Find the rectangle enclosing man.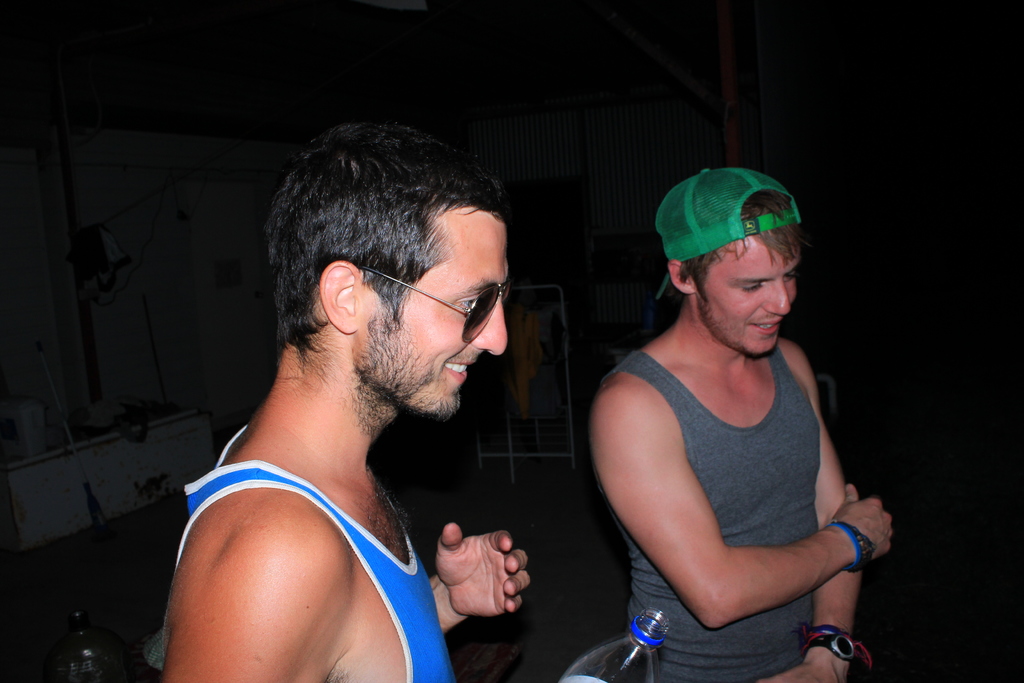
{"left": 592, "top": 165, "right": 891, "bottom": 682}.
